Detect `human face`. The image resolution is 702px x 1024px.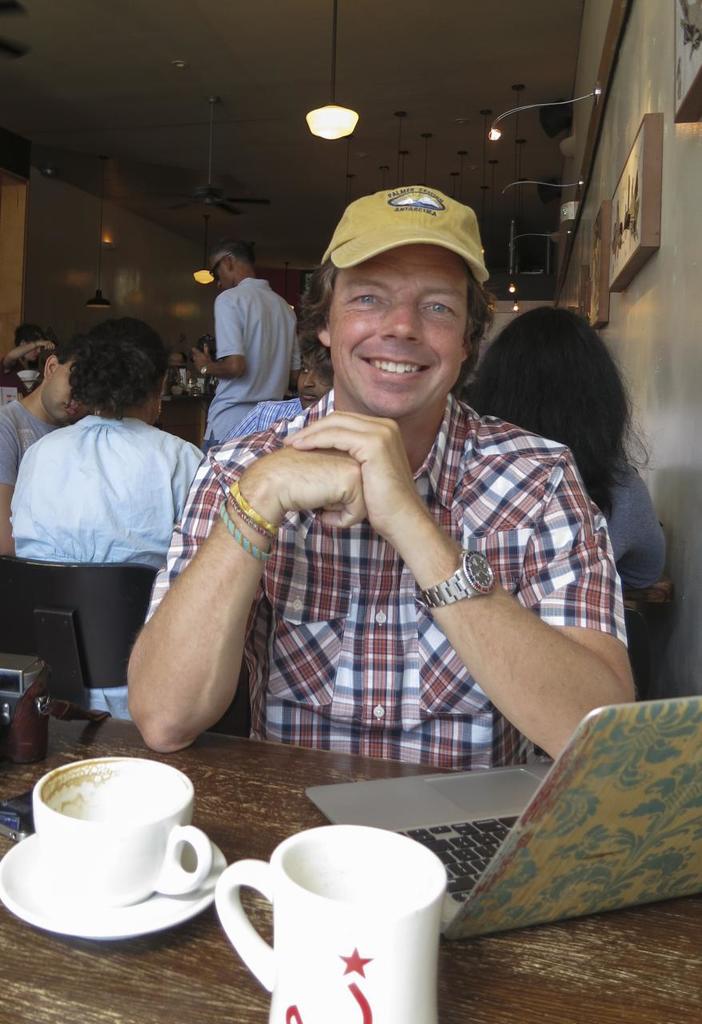
locate(38, 361, 76, 422).
